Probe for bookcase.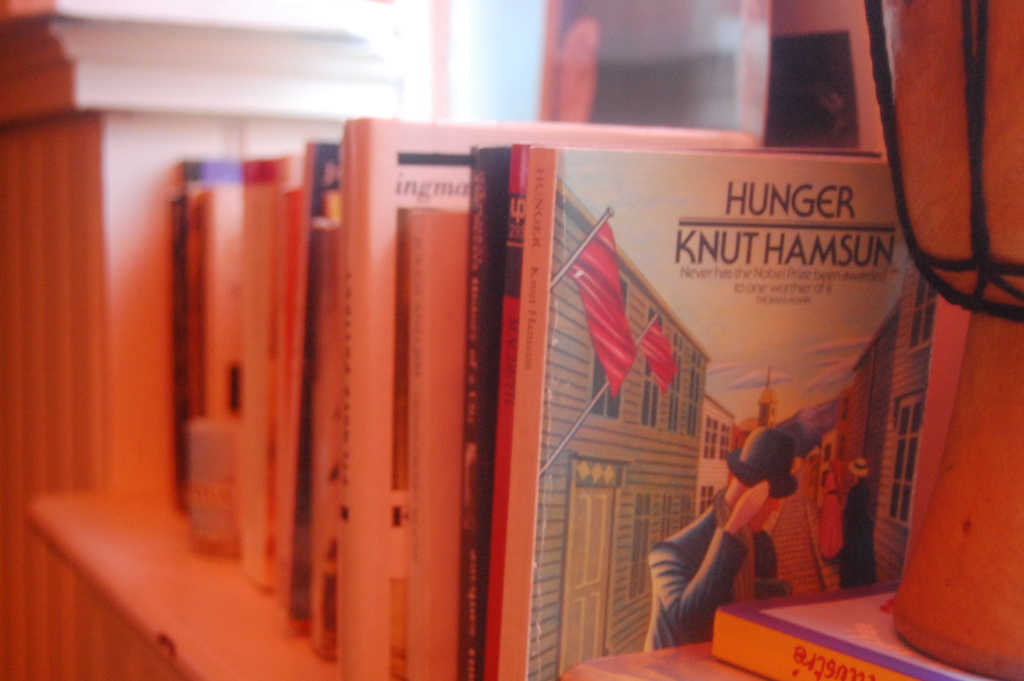
Probe result: 0,17,1023,680.
